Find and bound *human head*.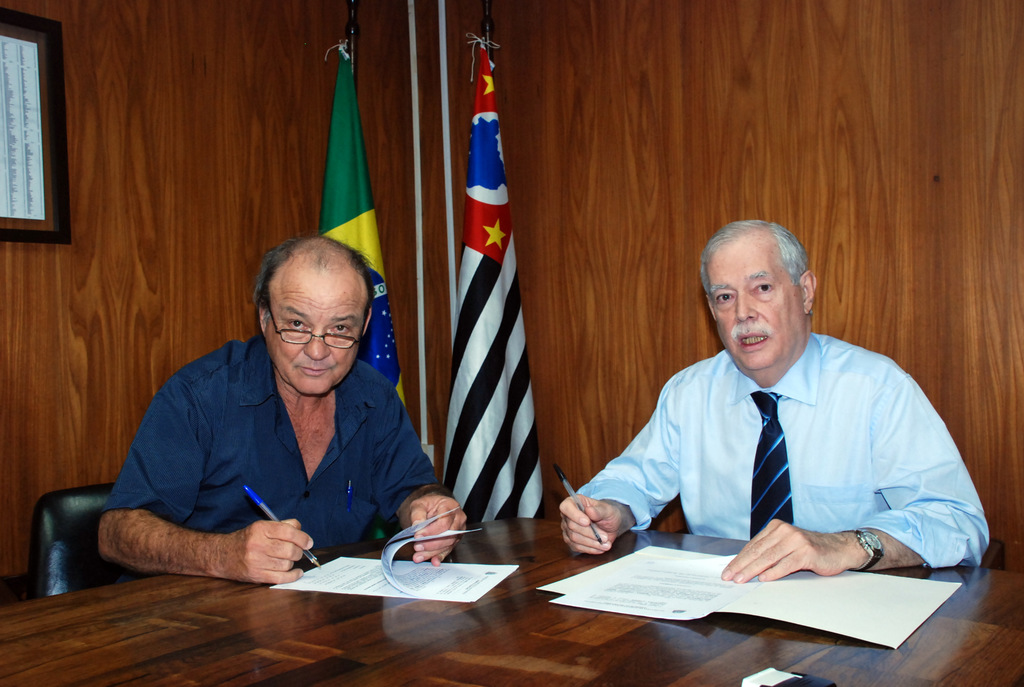
Bound: left=700, top=221, right=817, bottom=374.
